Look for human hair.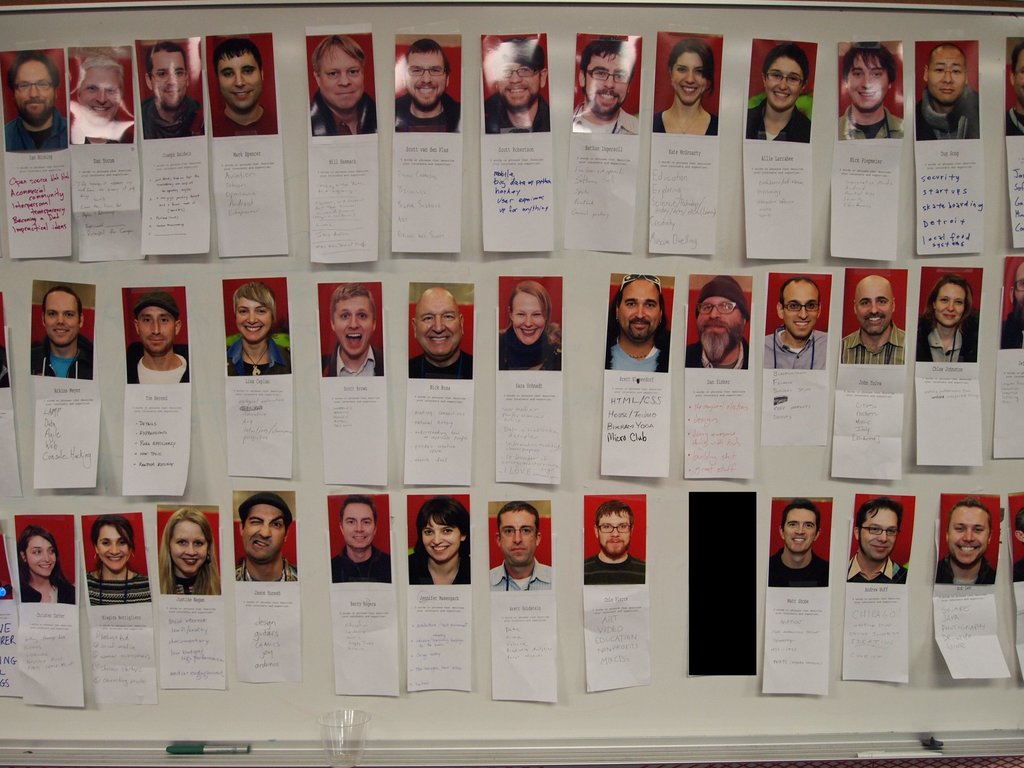
Found: detection(1016, 506, 1023, 536).
